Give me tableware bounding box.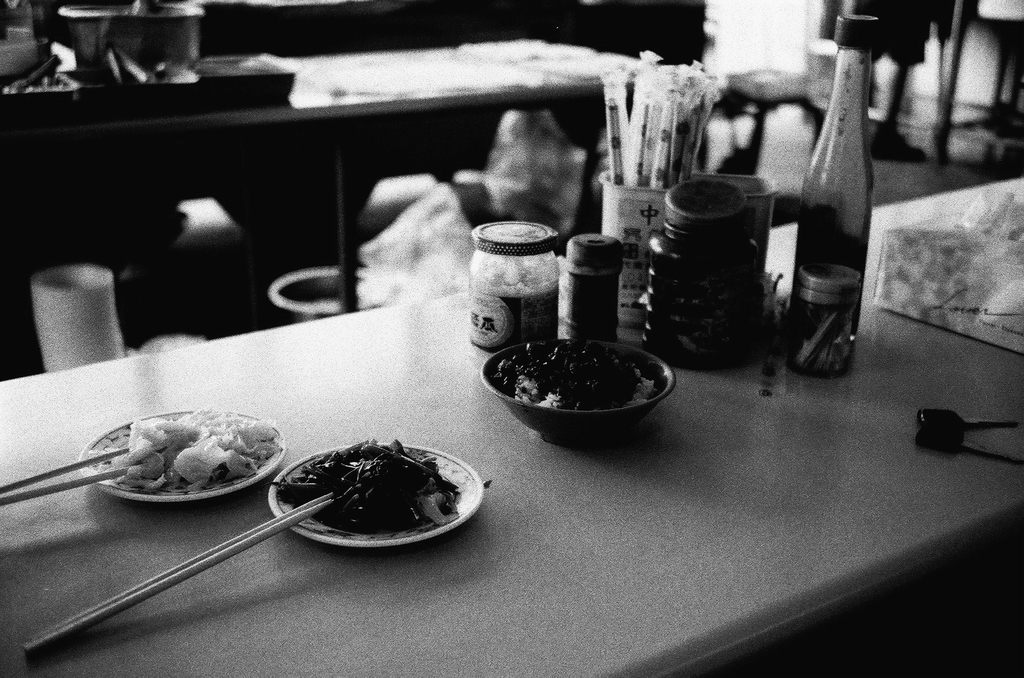
<region>477, 339, 681, 448</region>.
